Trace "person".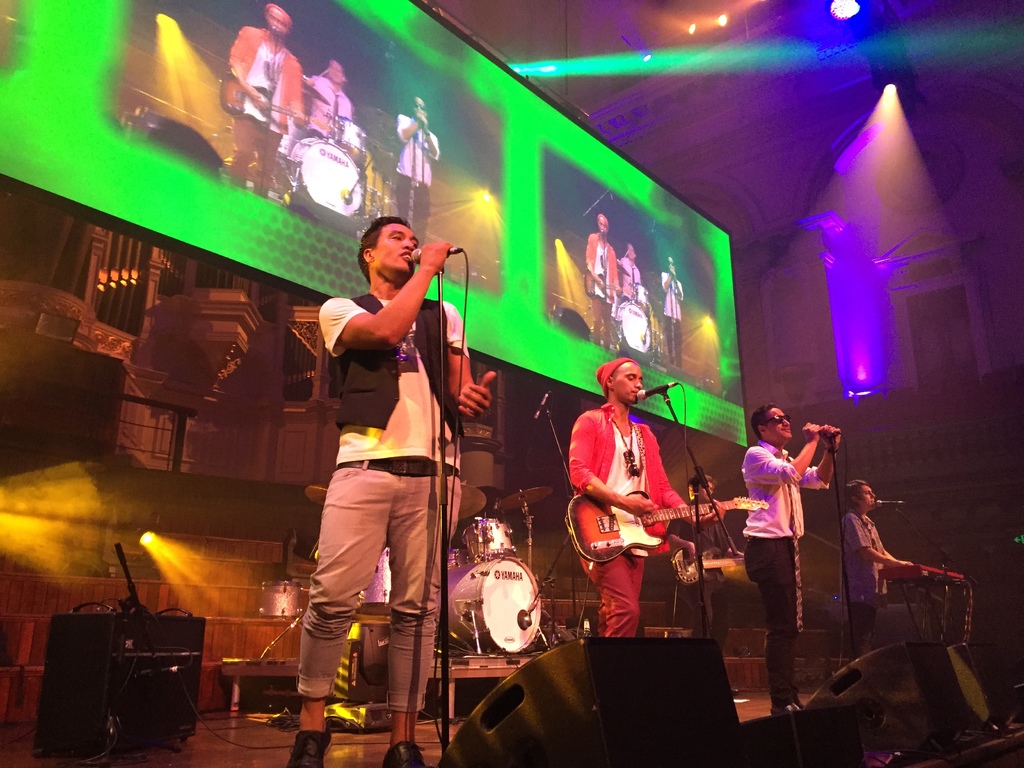
Traced to (301,60,351,138).
